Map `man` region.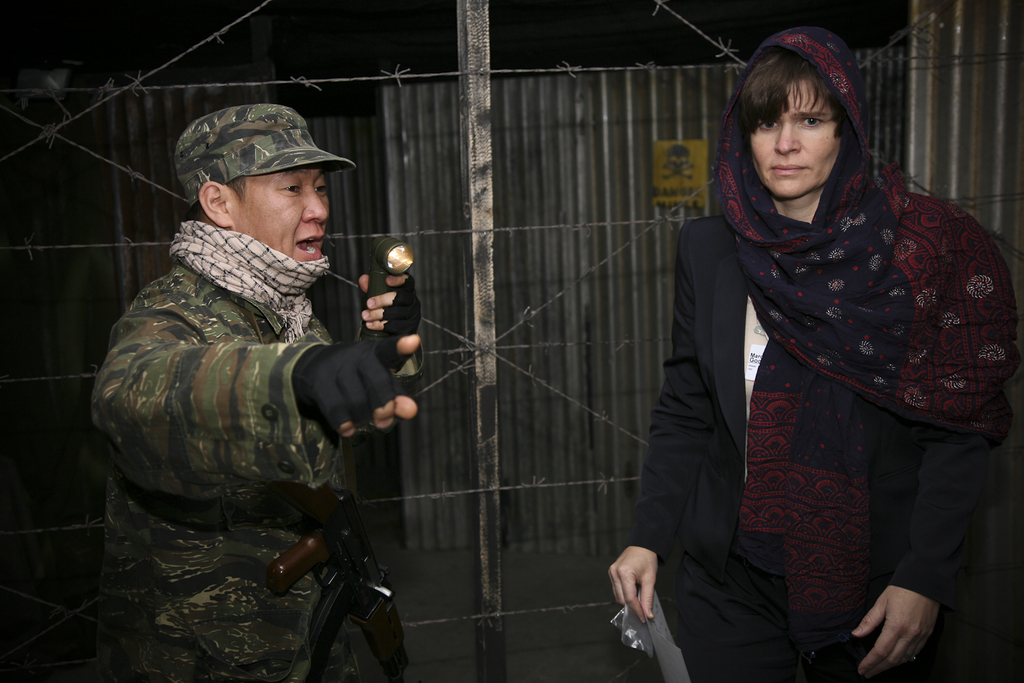
Mapped to box=[603, 18, 1021, 679].
